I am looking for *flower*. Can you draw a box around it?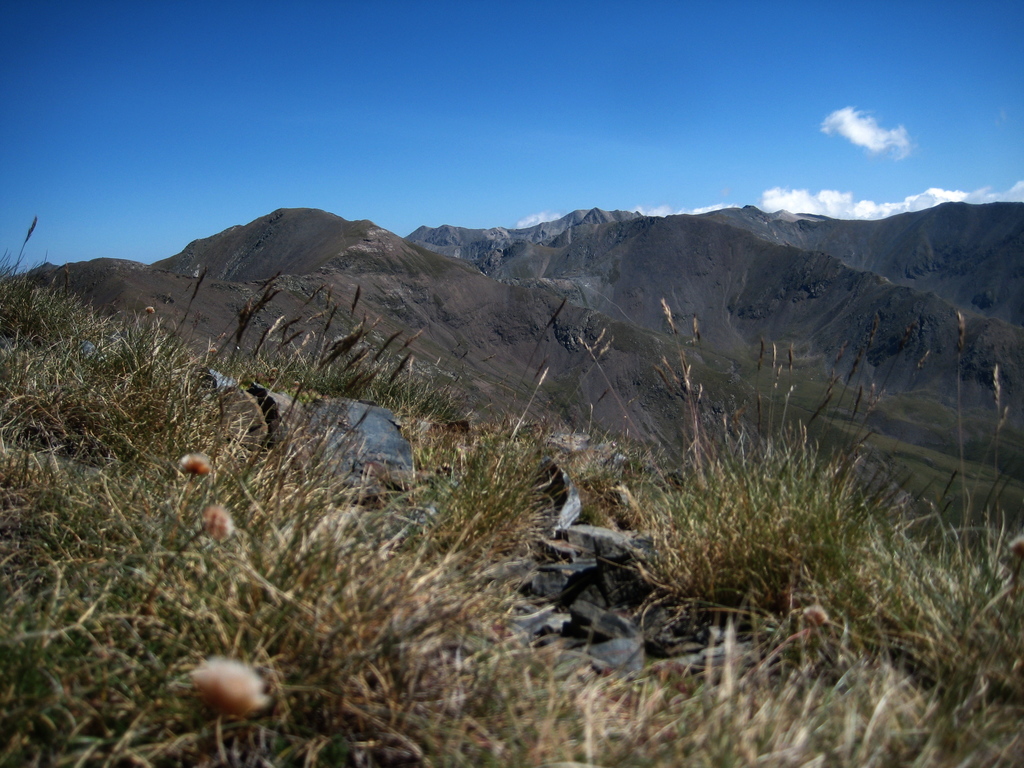
Sure, the bounding box is Rect(173, 448, 211, 479).
